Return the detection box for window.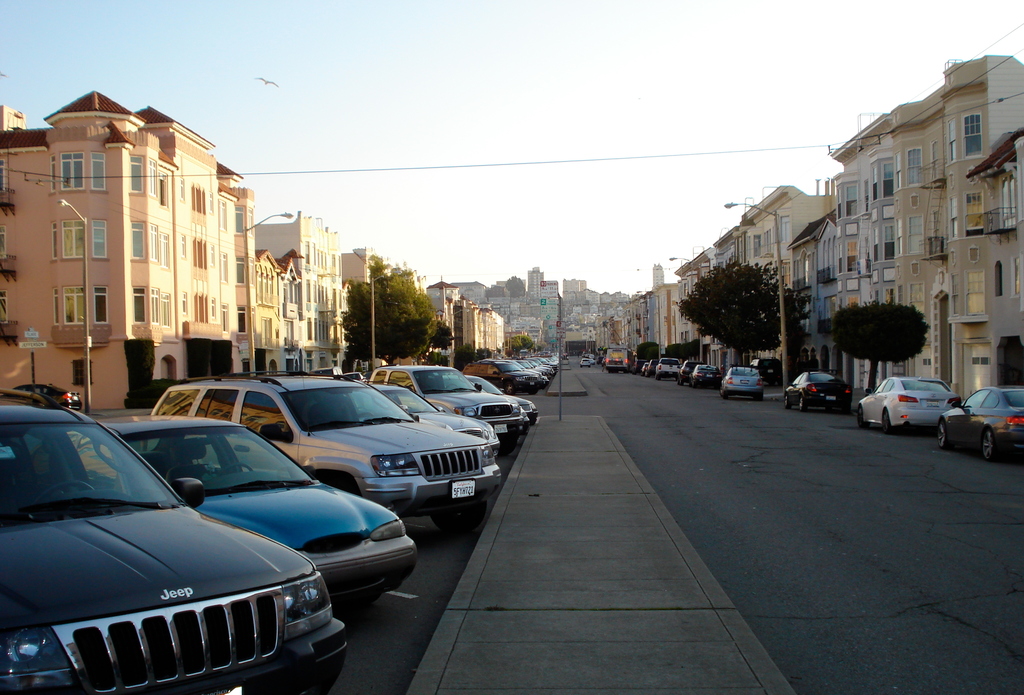
bbox(870, 227, 897, 268).
